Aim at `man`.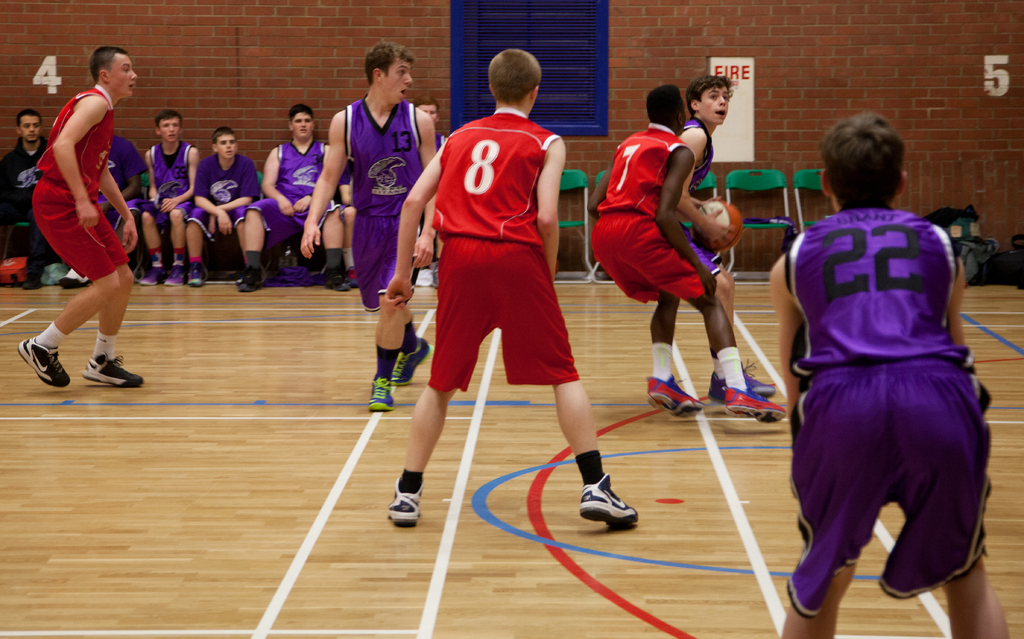
Aimed at <region>588, 81, 780, 423</region>.
